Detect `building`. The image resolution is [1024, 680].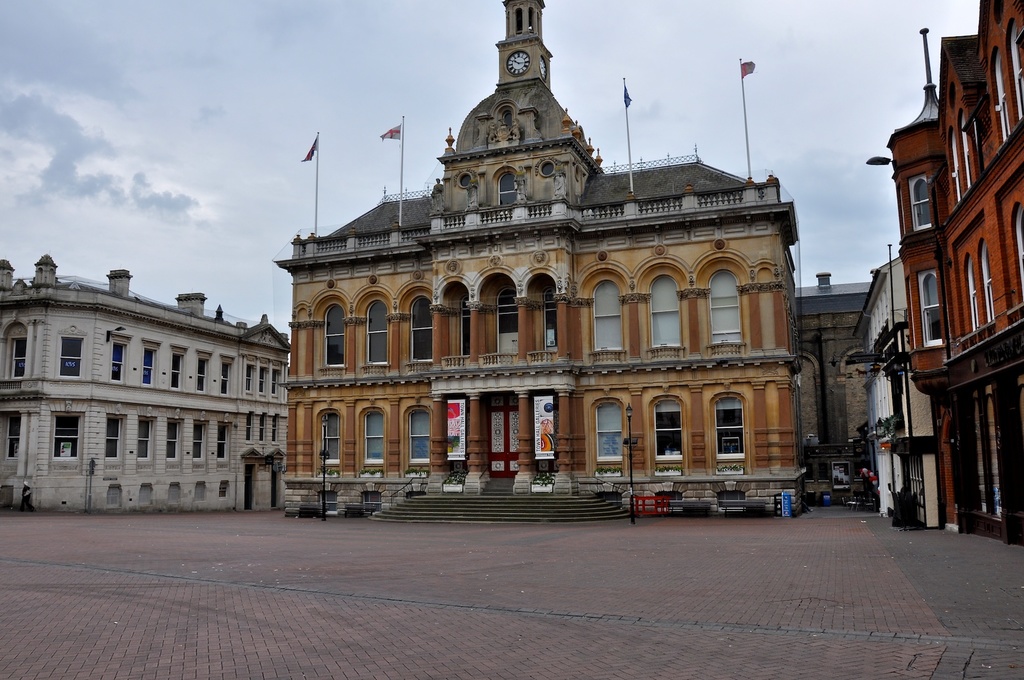
(left=885, top=0, right=1023, bottom=546).
